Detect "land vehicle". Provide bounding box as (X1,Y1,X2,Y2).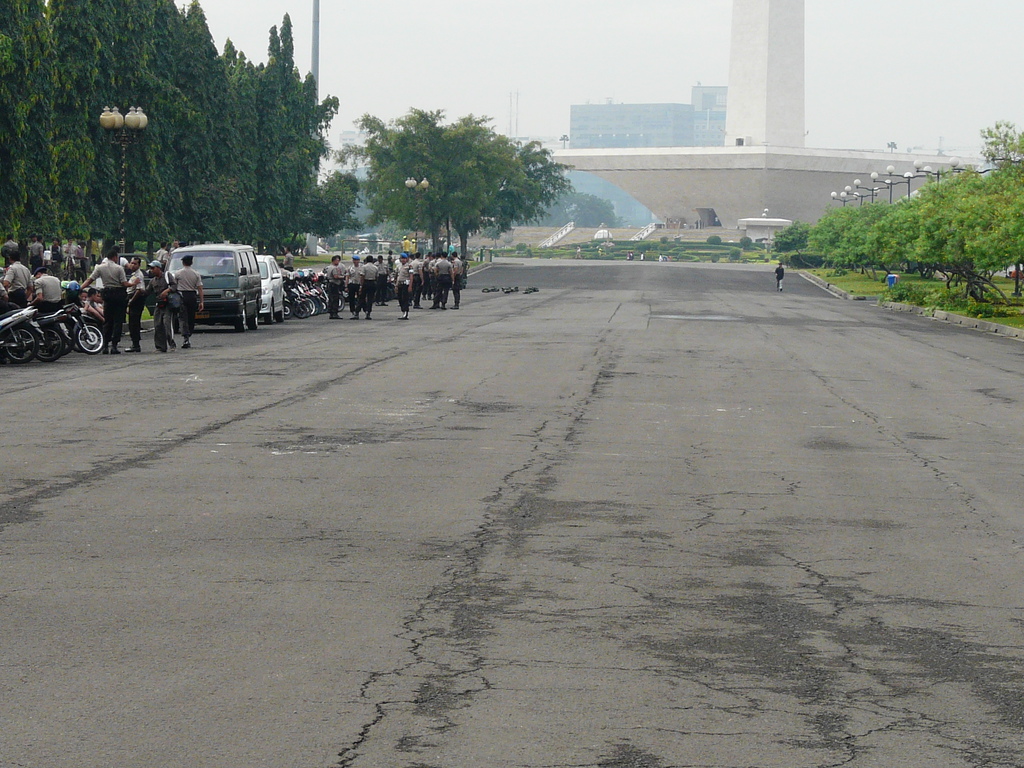
(164,237,260,326).
